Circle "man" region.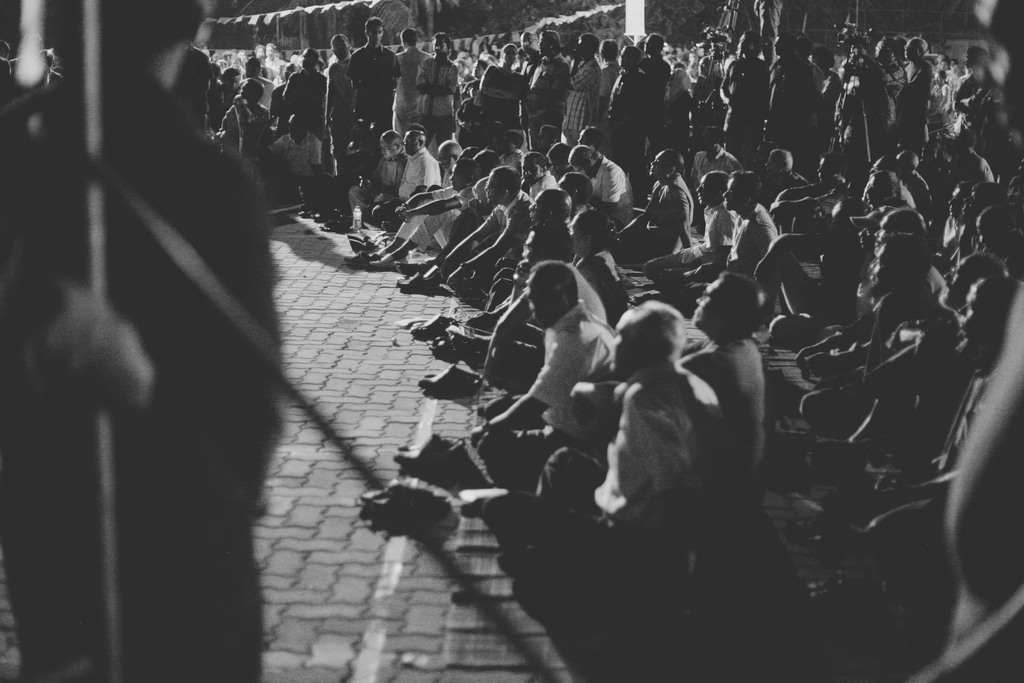
Region: 266, 42, 286, 72.
